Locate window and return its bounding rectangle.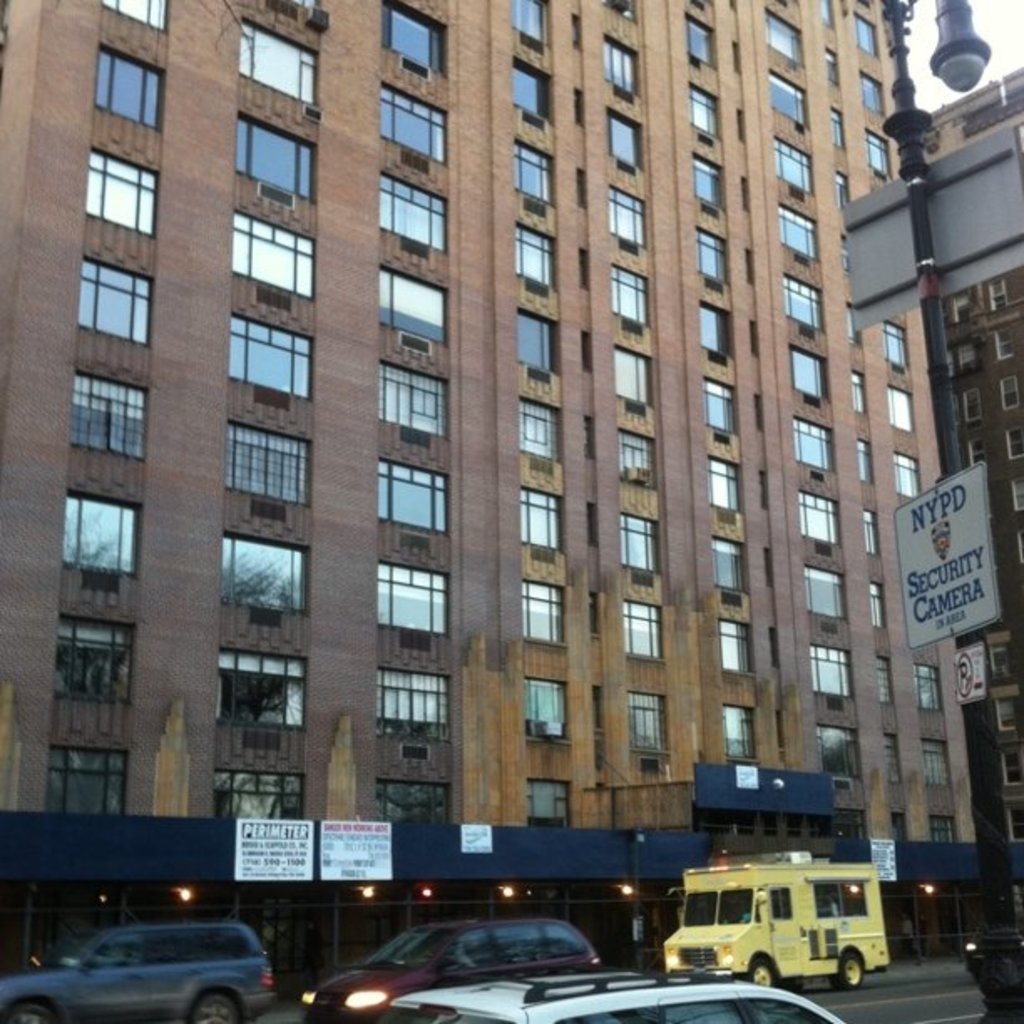
box=[94, 151, 156, 238].
